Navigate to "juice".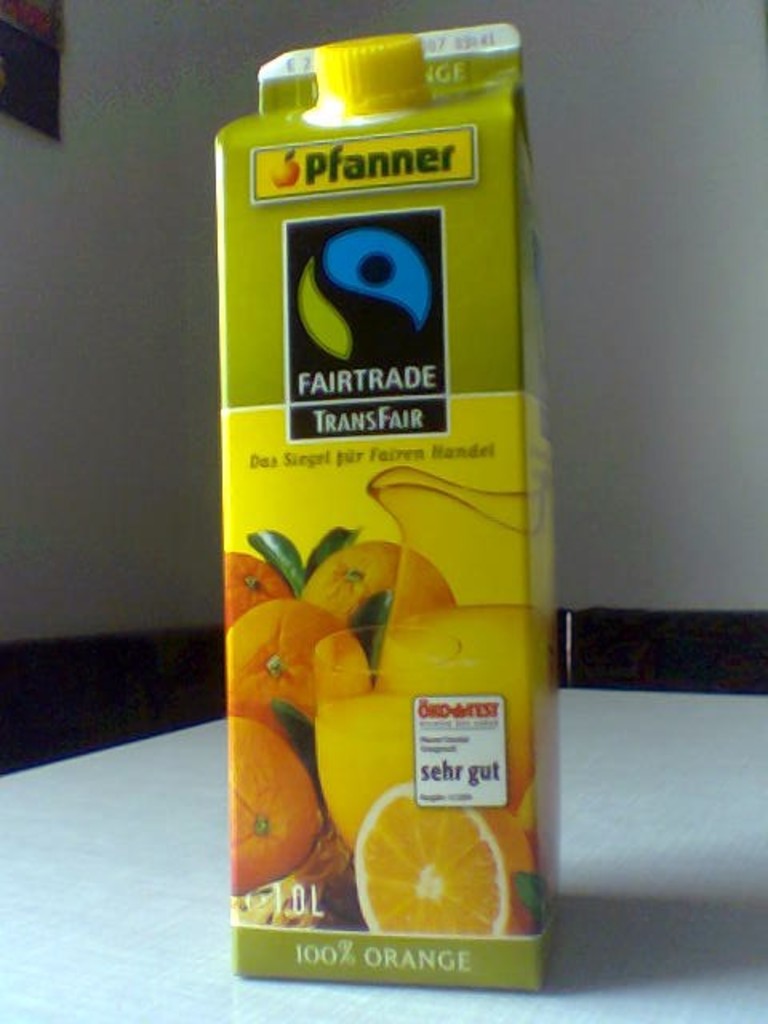
Navigation target: l=318, t=693, r=418, b=842.
